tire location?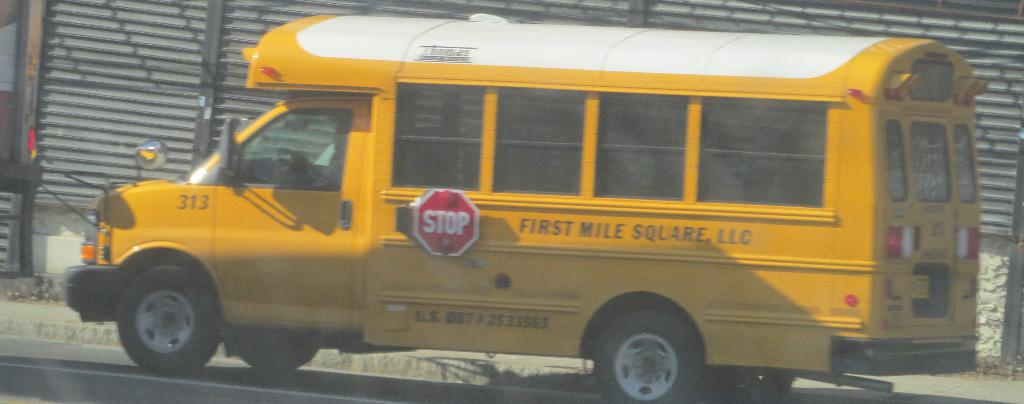
crop(596, 305, 703, 403)
